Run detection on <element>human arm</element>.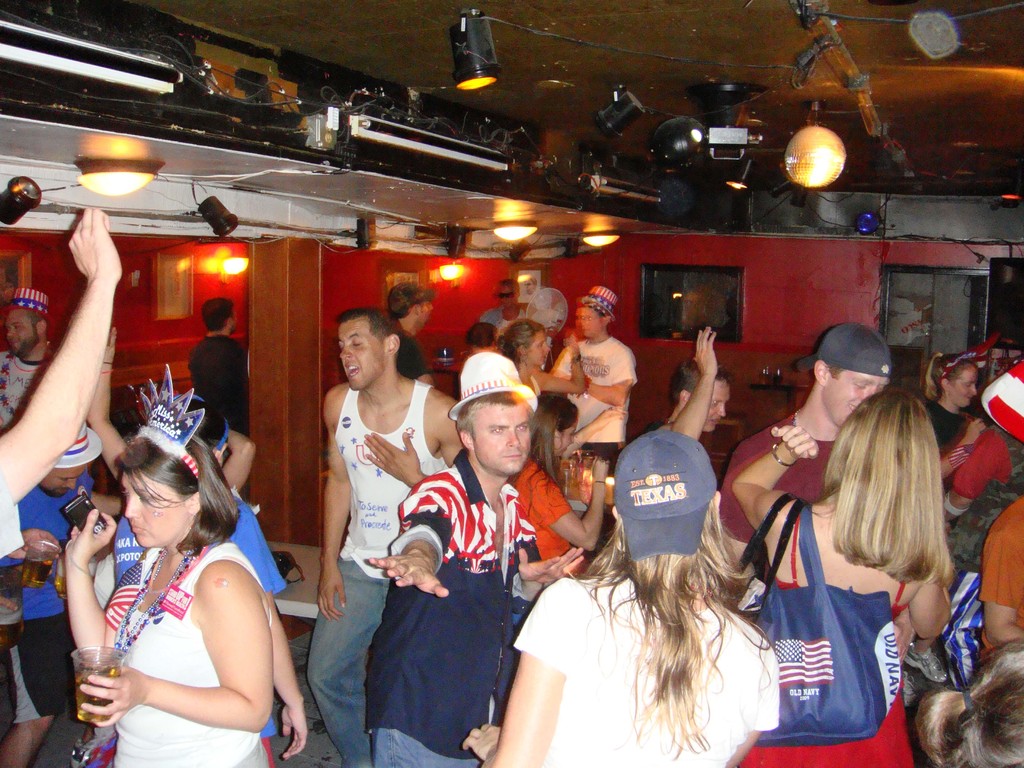
Result: 4 529 61 566.
